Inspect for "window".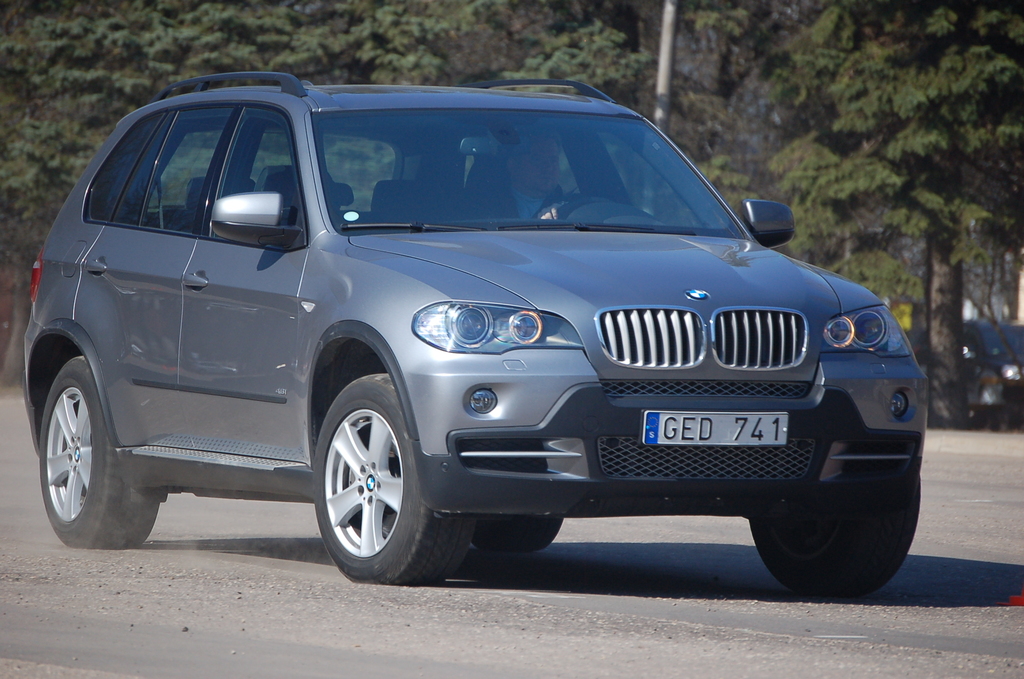
Inspection: box(113, 101, 241, 235).
